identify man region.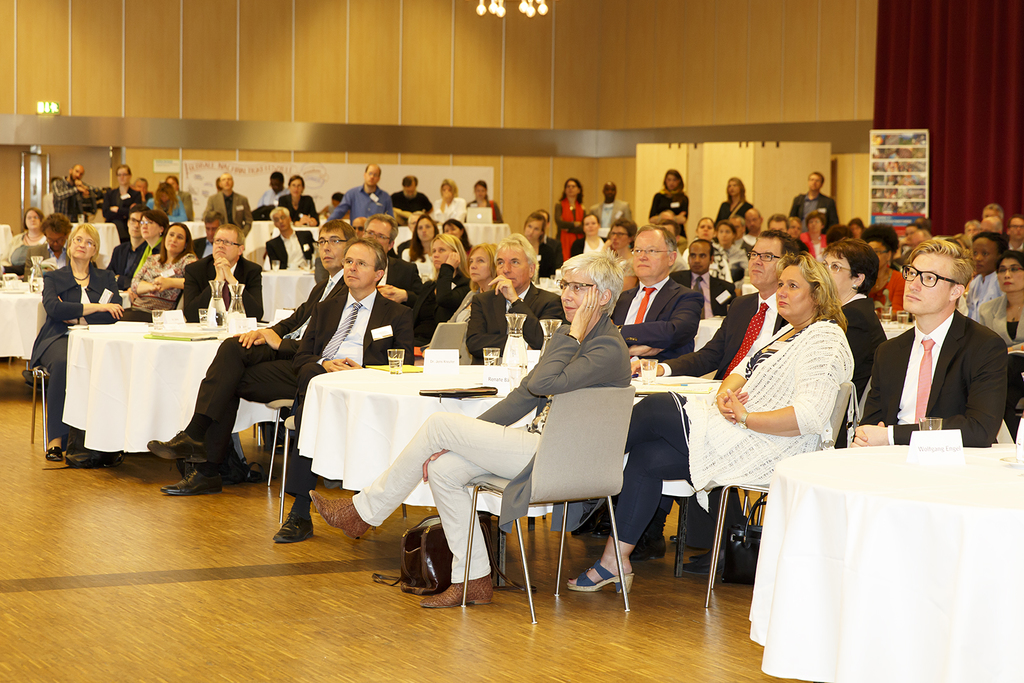
Region: 630/230/800/558.
